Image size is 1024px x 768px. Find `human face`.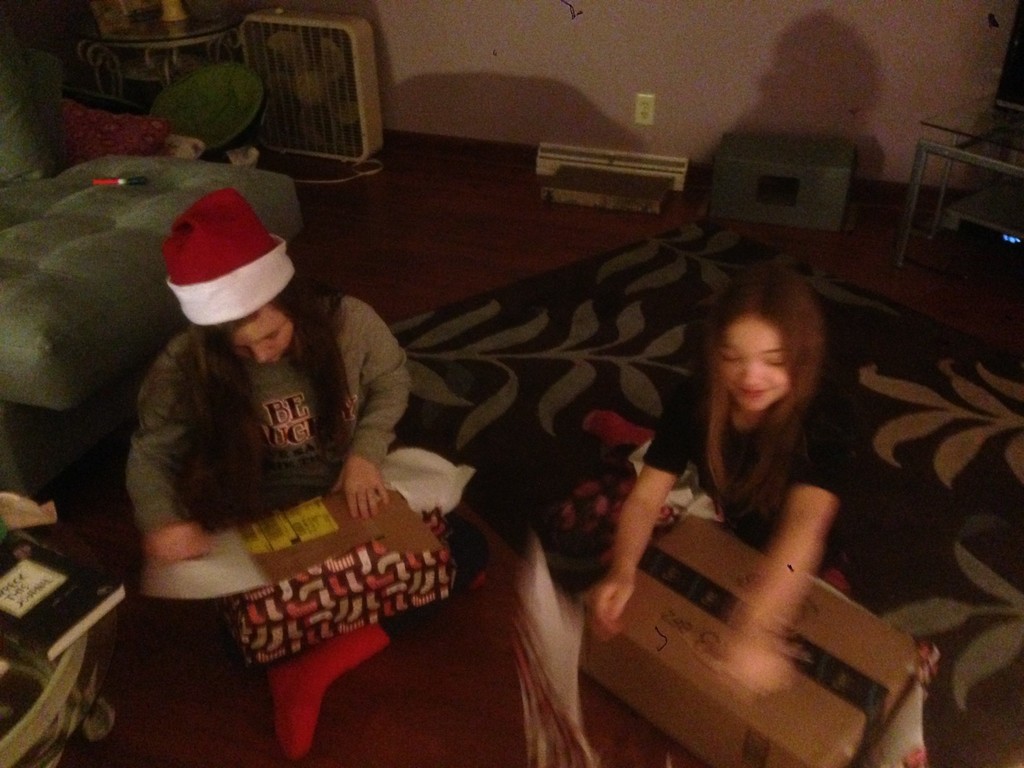
{"left": 725, "top": 310, "right": 801, "bottom": 425}.
